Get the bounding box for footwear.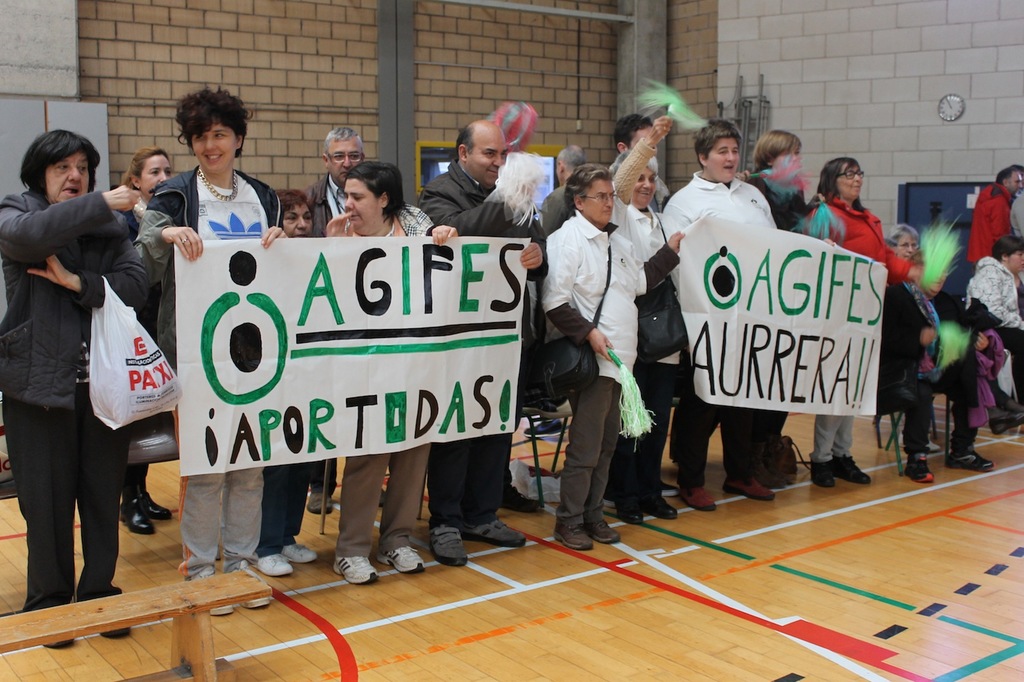
BBox(375, 489, 390, 512).
